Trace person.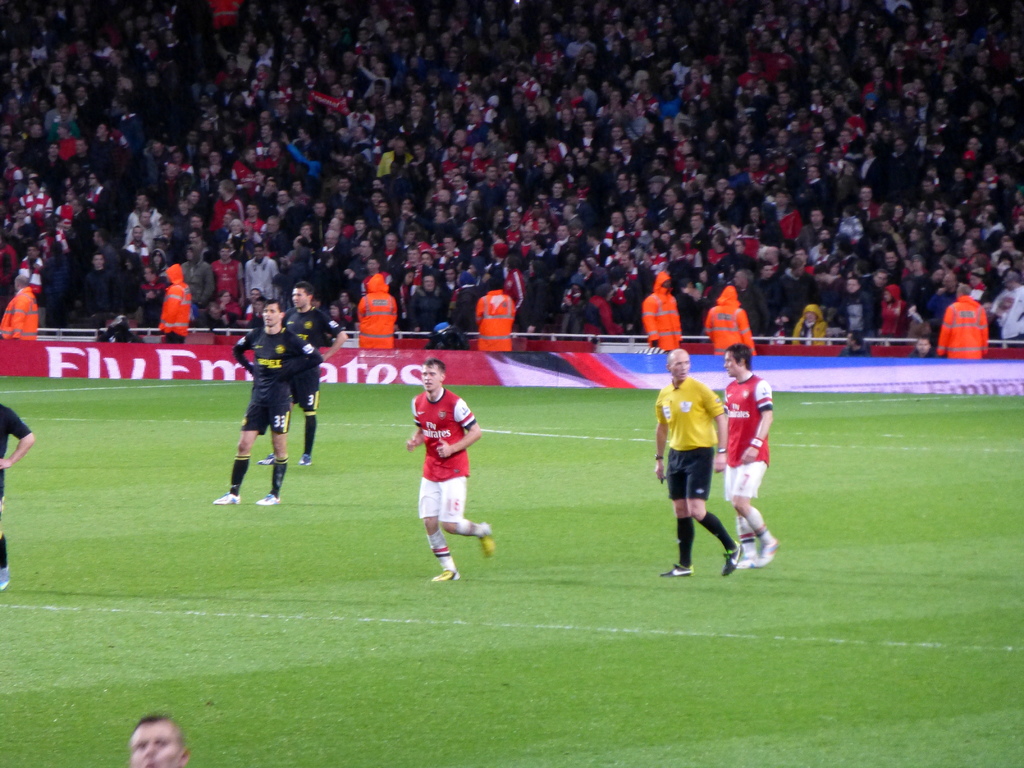
Traced to x1=649 y1=347 x2=731 y2=584.
